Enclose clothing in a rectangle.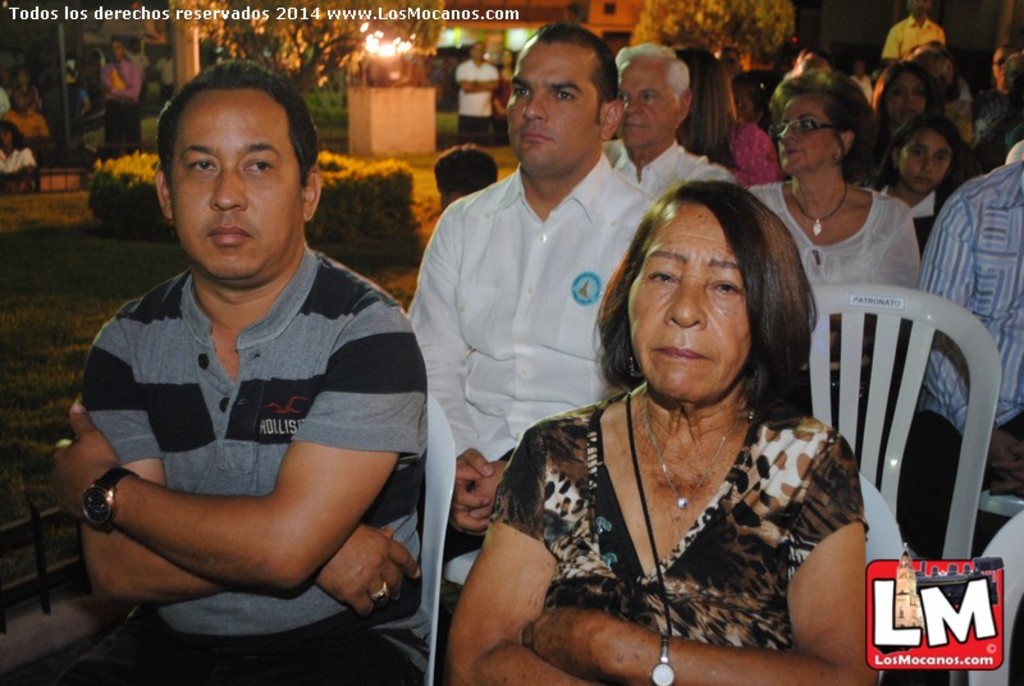
(493, 395, 861, 649).
